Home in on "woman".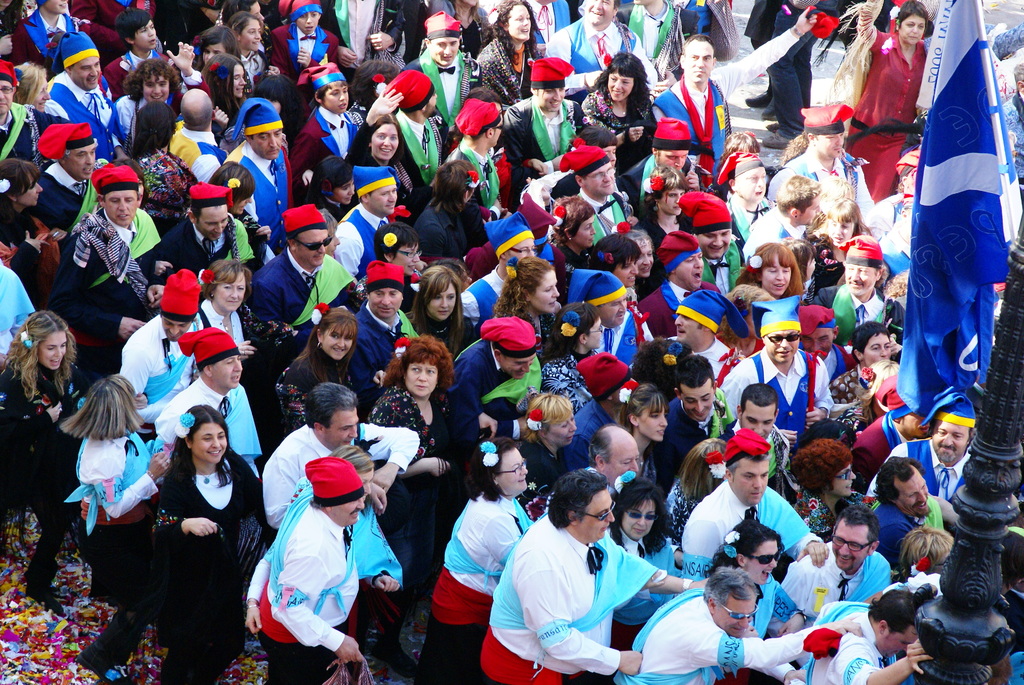
Homed in at locate(856, 0, 935, 204).
